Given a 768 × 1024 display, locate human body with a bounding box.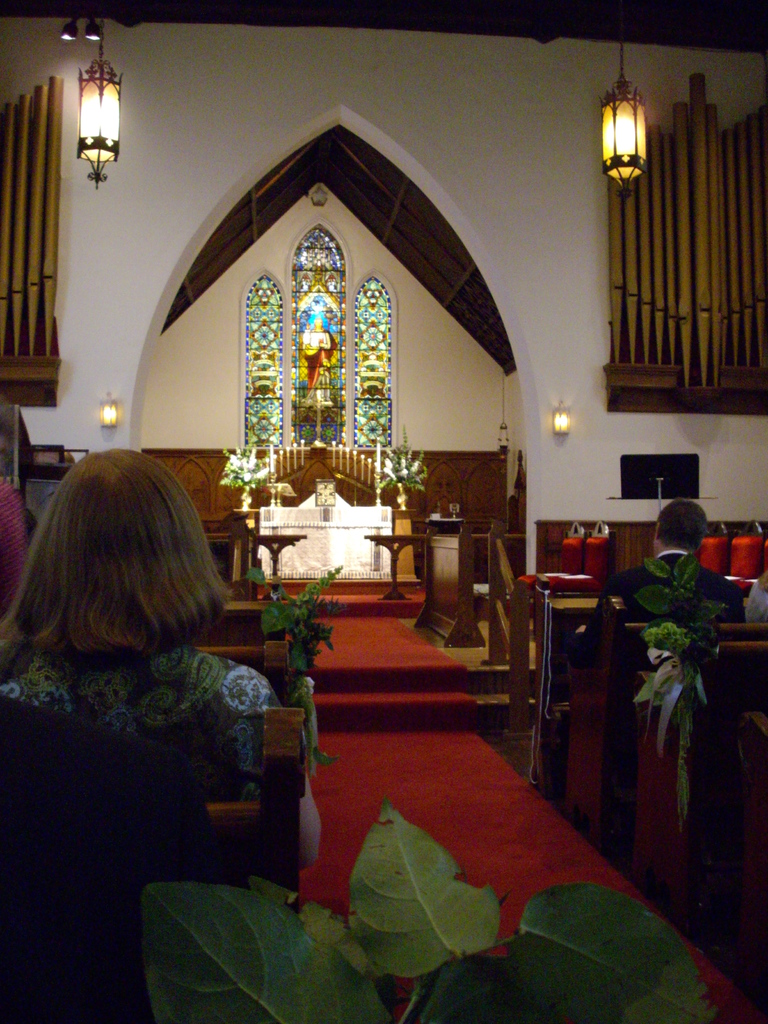
Located: (left=0, top=452, right=296, bottom=878).
